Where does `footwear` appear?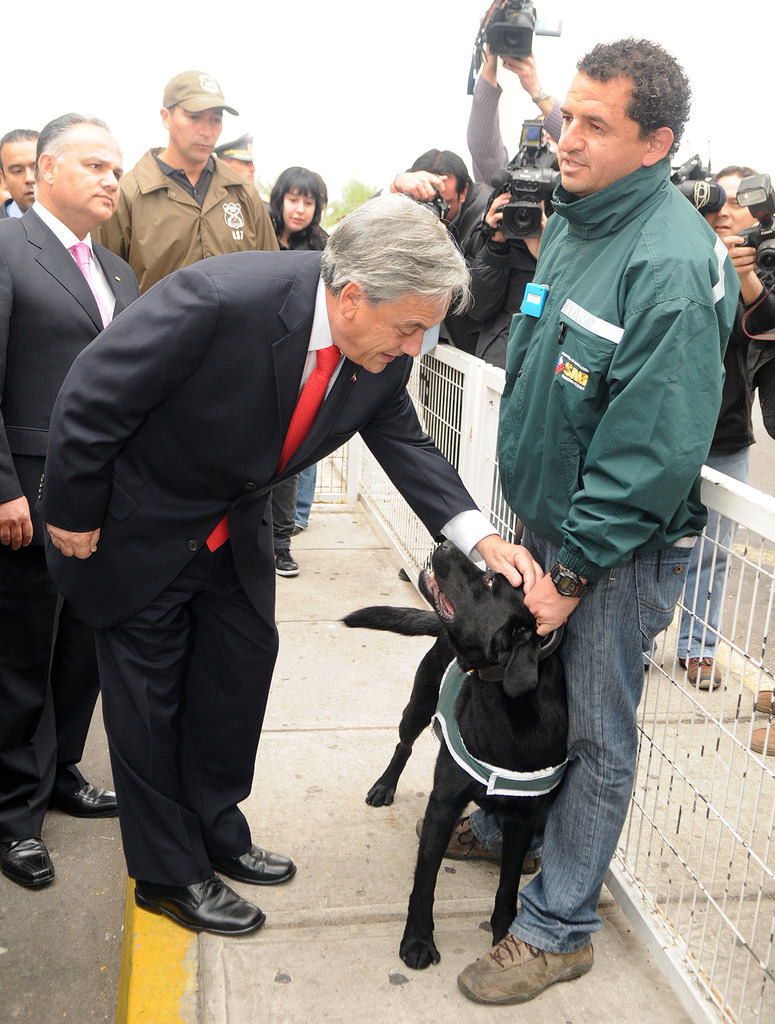
Appears at [682, 657, 728, 690].
